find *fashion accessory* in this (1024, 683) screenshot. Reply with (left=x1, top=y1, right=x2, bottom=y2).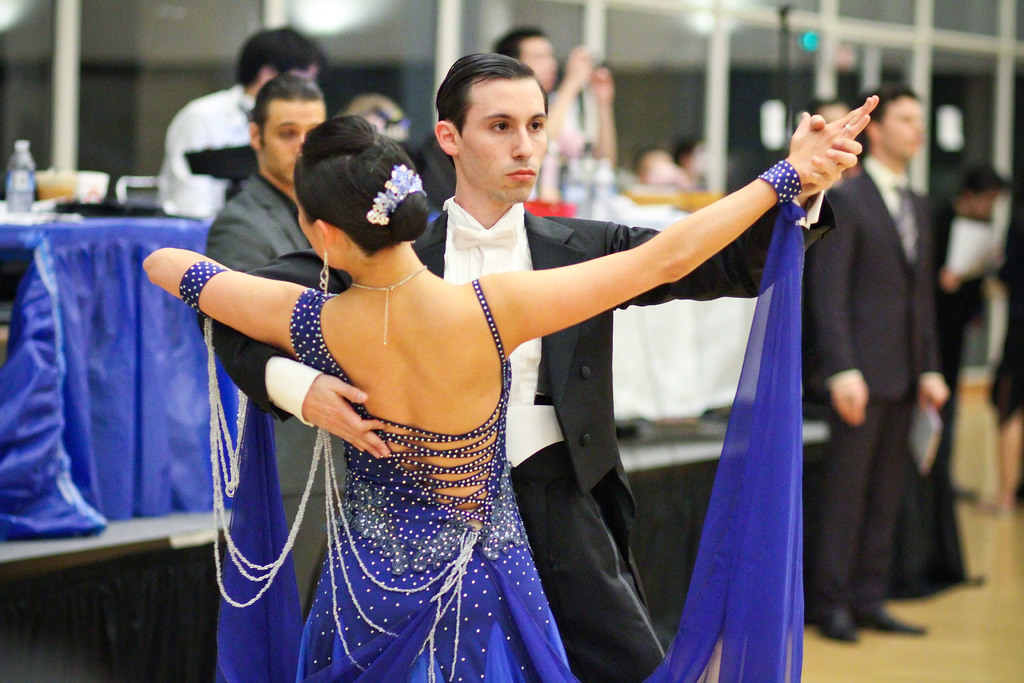
(left=353, top=265, right=429, bottom=350).
